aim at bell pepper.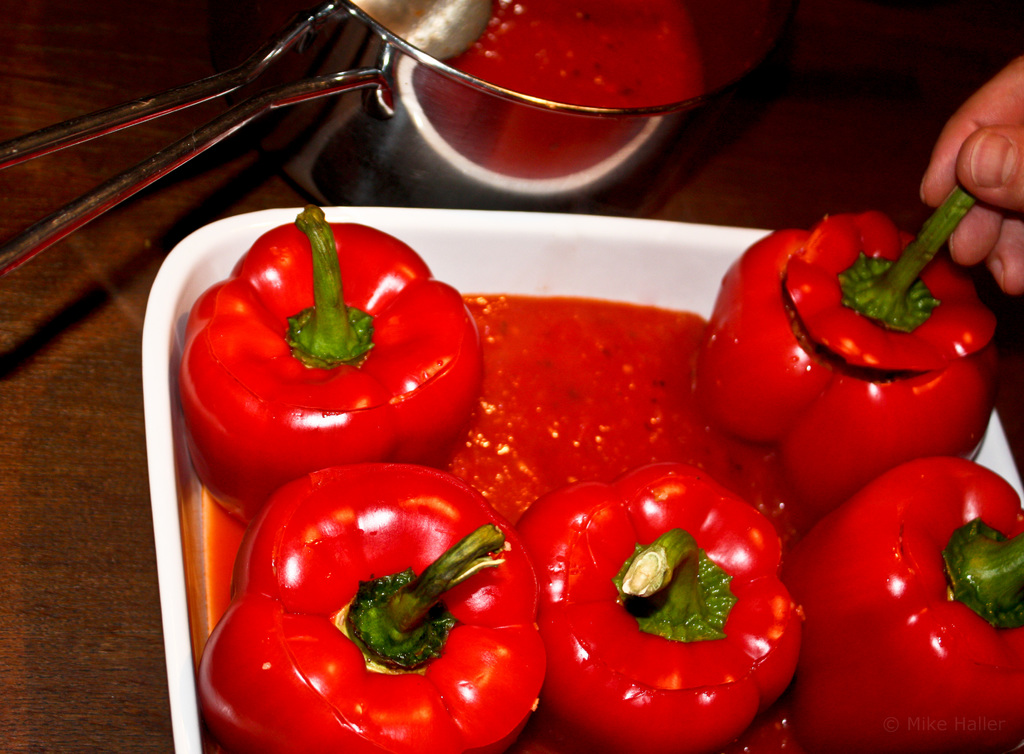
Aimed at (x1=191, y1=469, x2=548, y2=753).
